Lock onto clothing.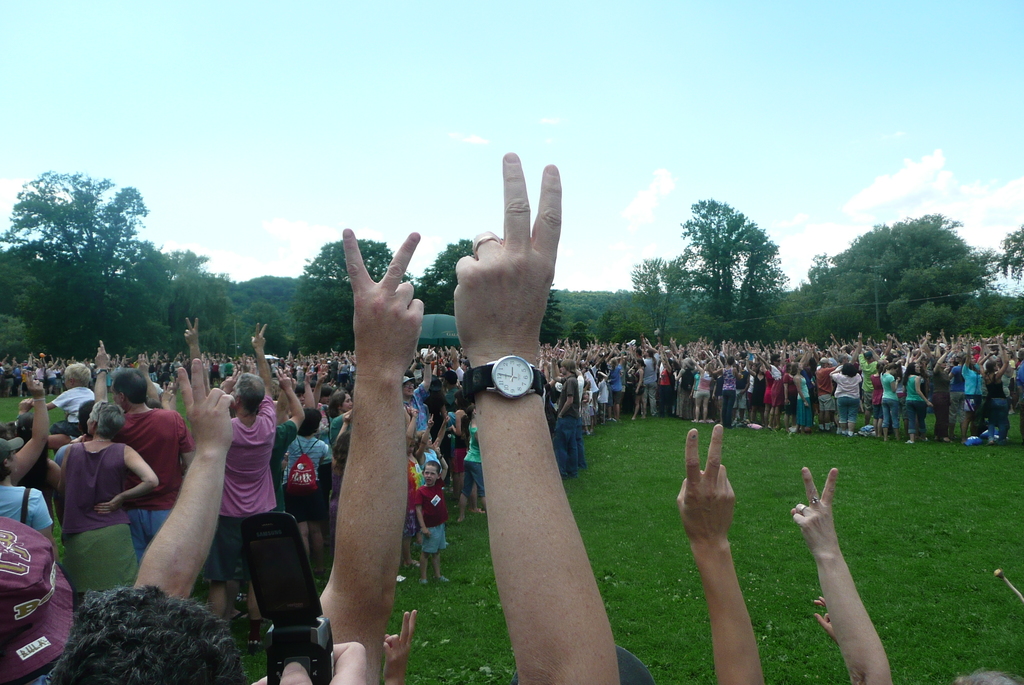
Locked: <box>630,366,644,397</box>.
